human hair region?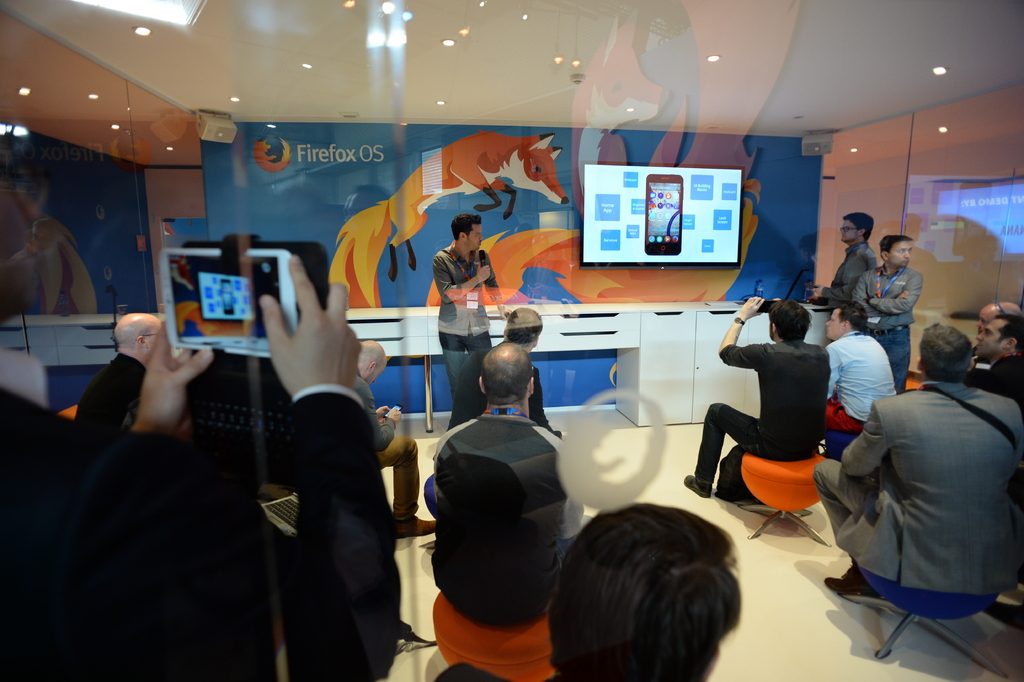
{"x1": 545, "y1": 512, "x2": 789, "y2": 676}
